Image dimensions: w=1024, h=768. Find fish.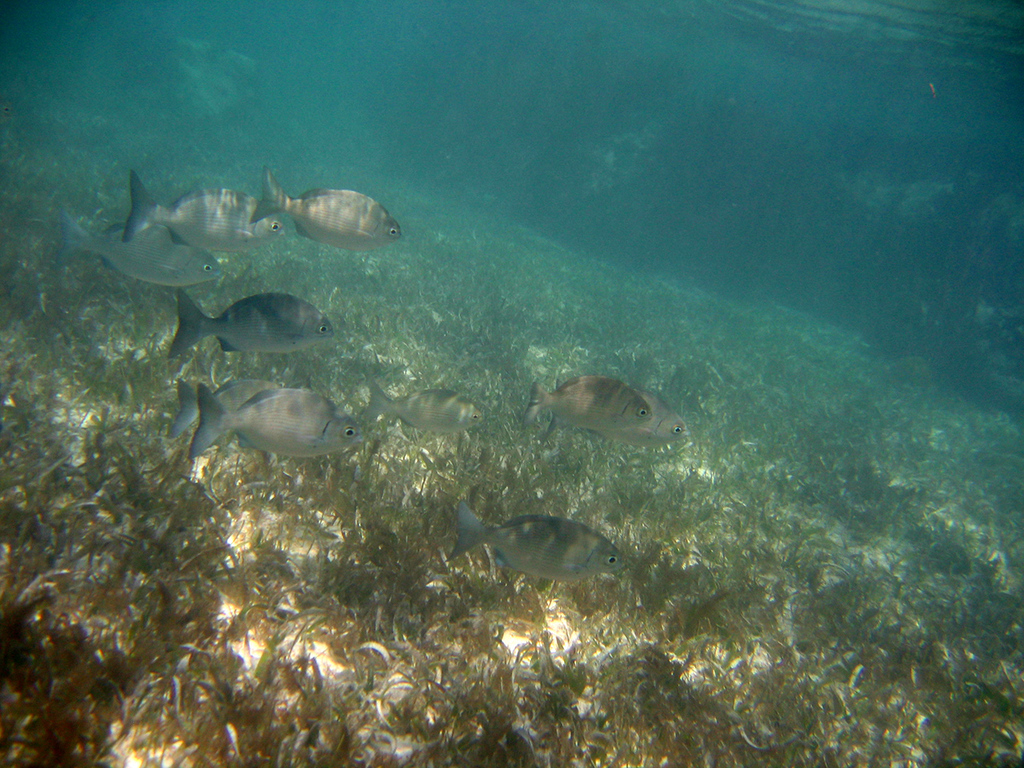
bbox(245, 171, 402, 253).
